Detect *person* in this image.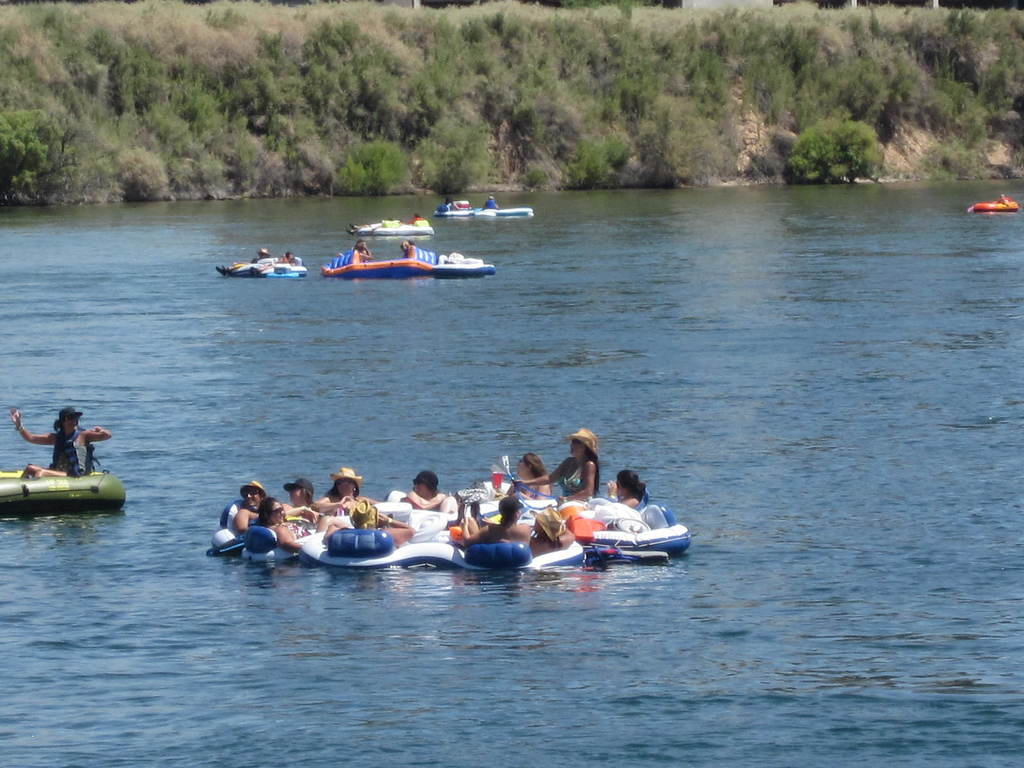
Detection: crop(527, 504, 573, 557).
